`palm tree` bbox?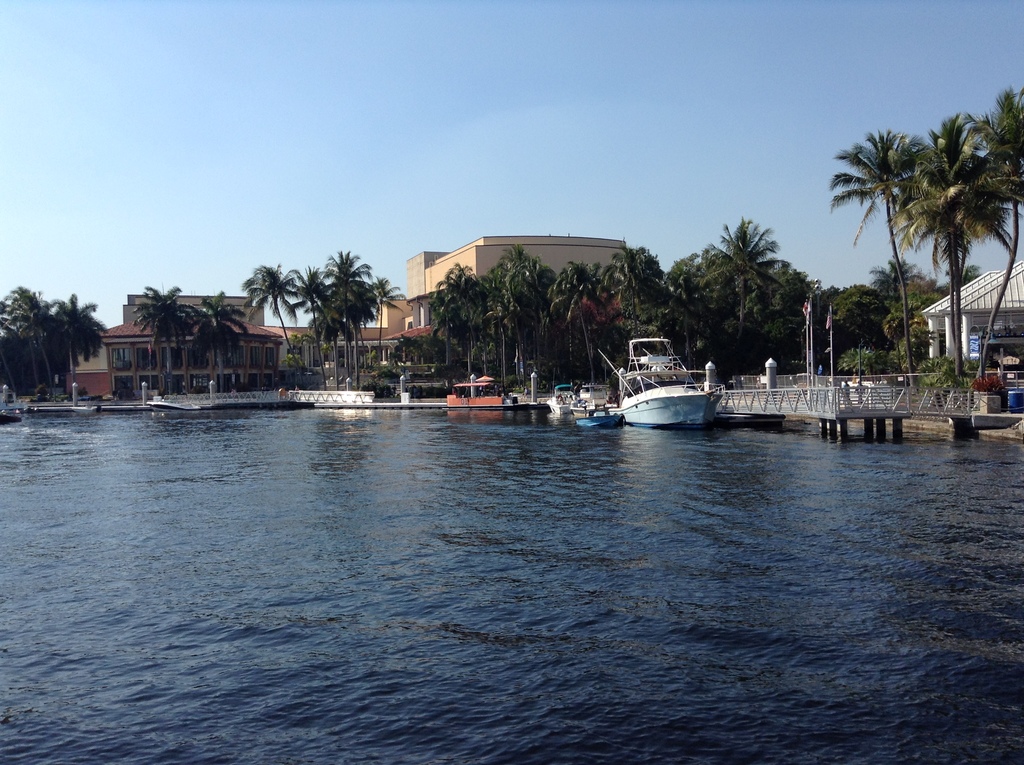
(676, 238, 751, 380)
